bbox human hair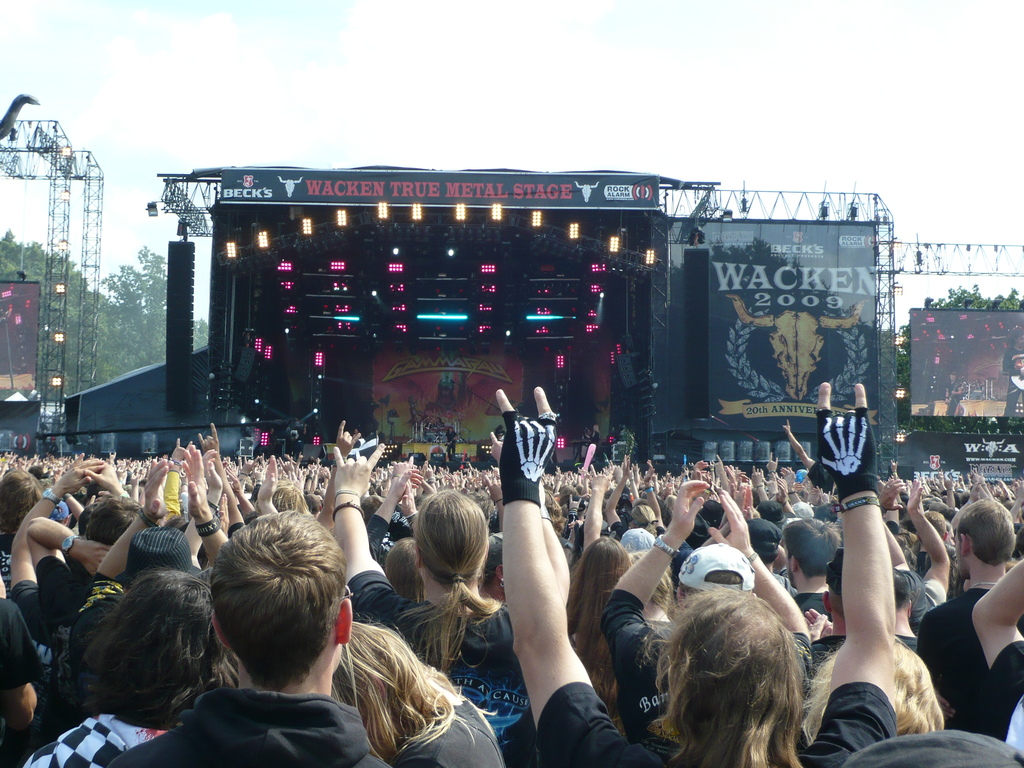
802/636/945/736
